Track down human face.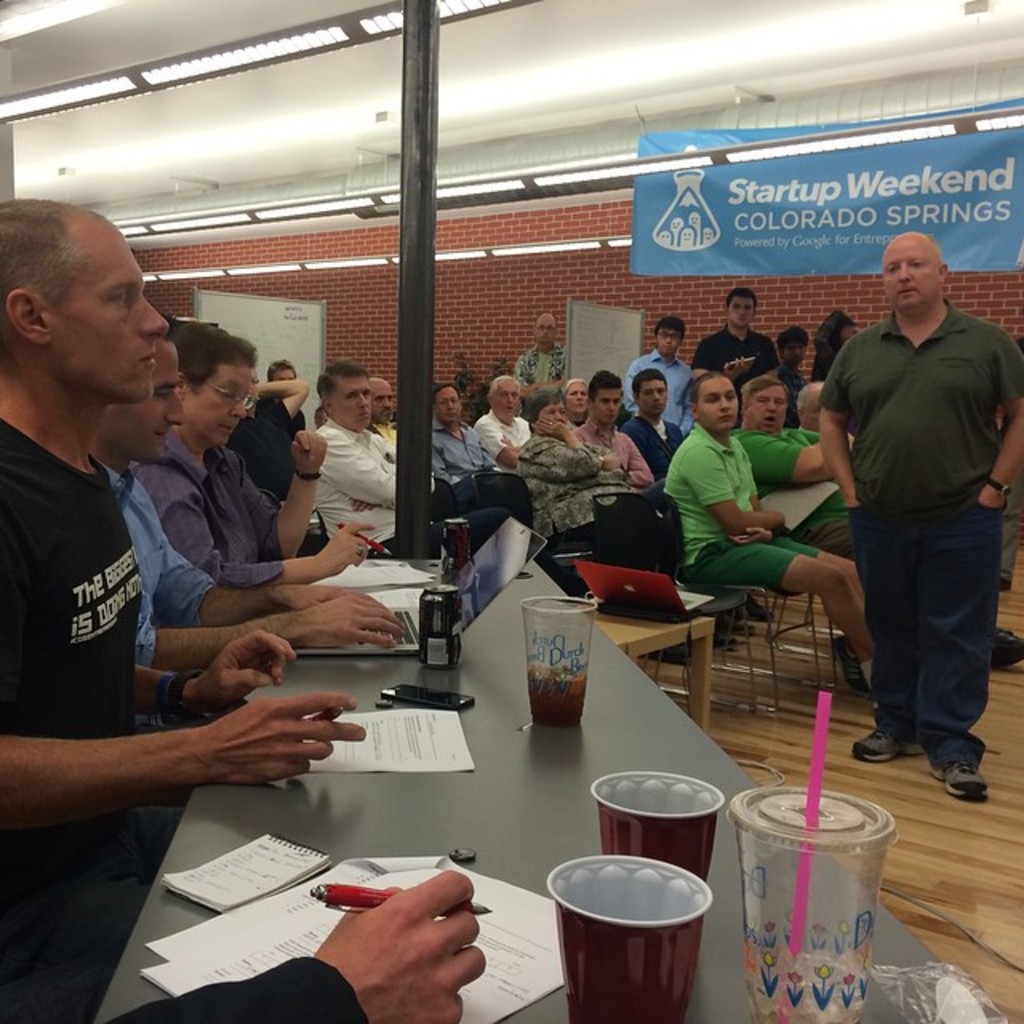
Tracked to 726, 294, 755, 330.
